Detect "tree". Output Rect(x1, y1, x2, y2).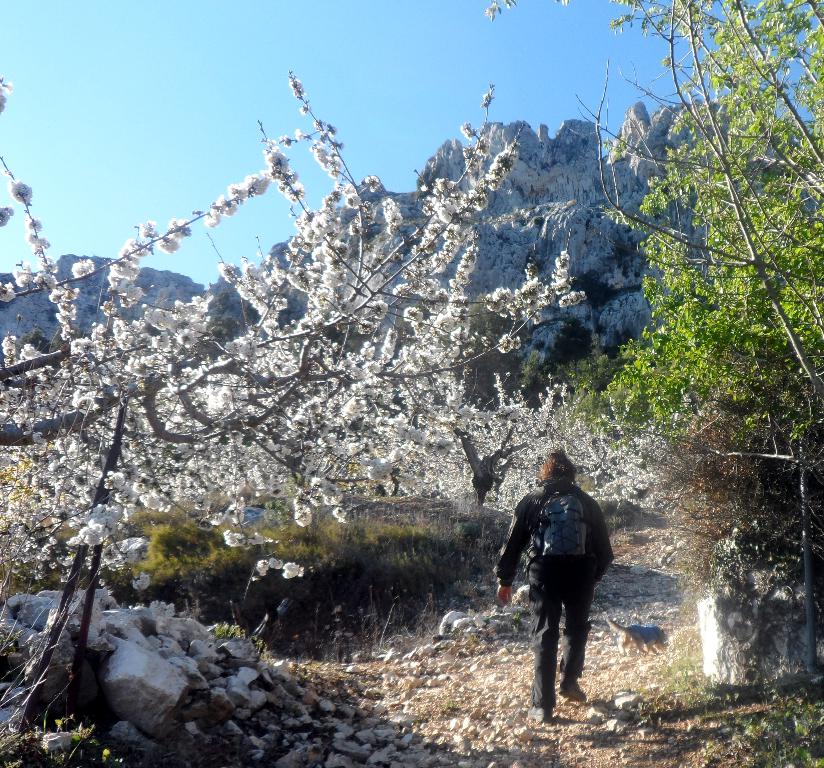
Rect(0, 67, 586, 730).
